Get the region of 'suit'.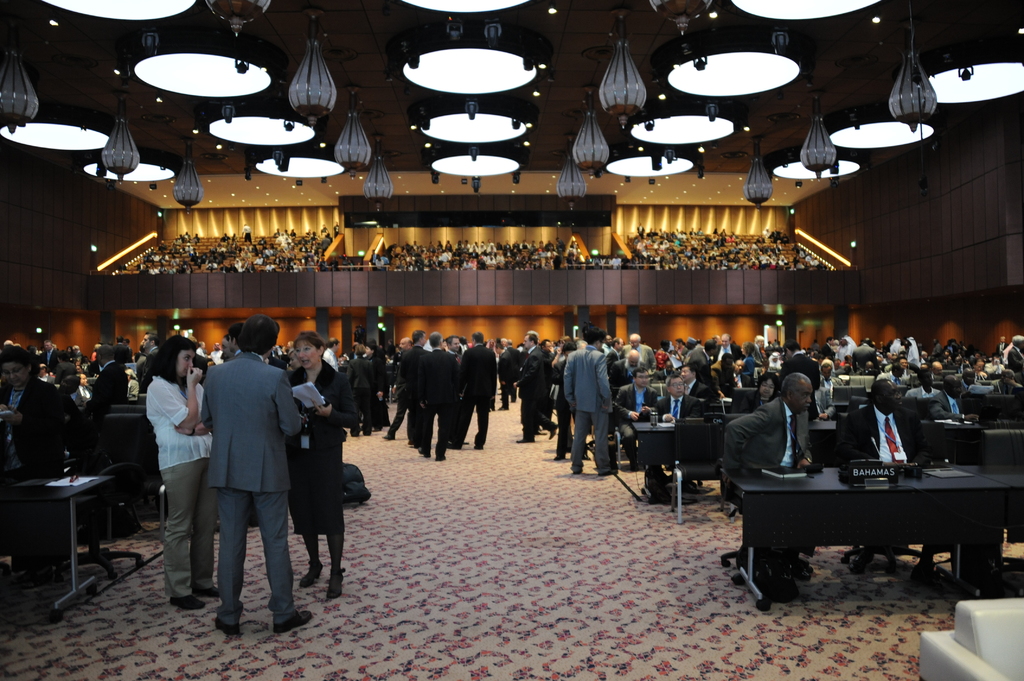
178, 329, 305, 639.
